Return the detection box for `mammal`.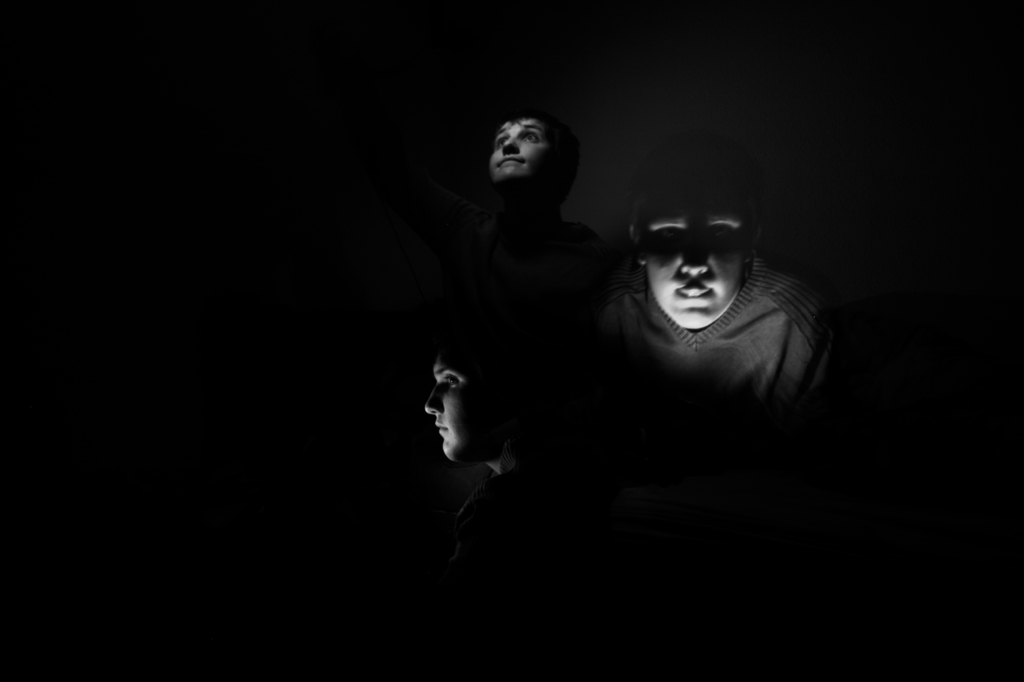
crop(463, 105, 623, 316).
